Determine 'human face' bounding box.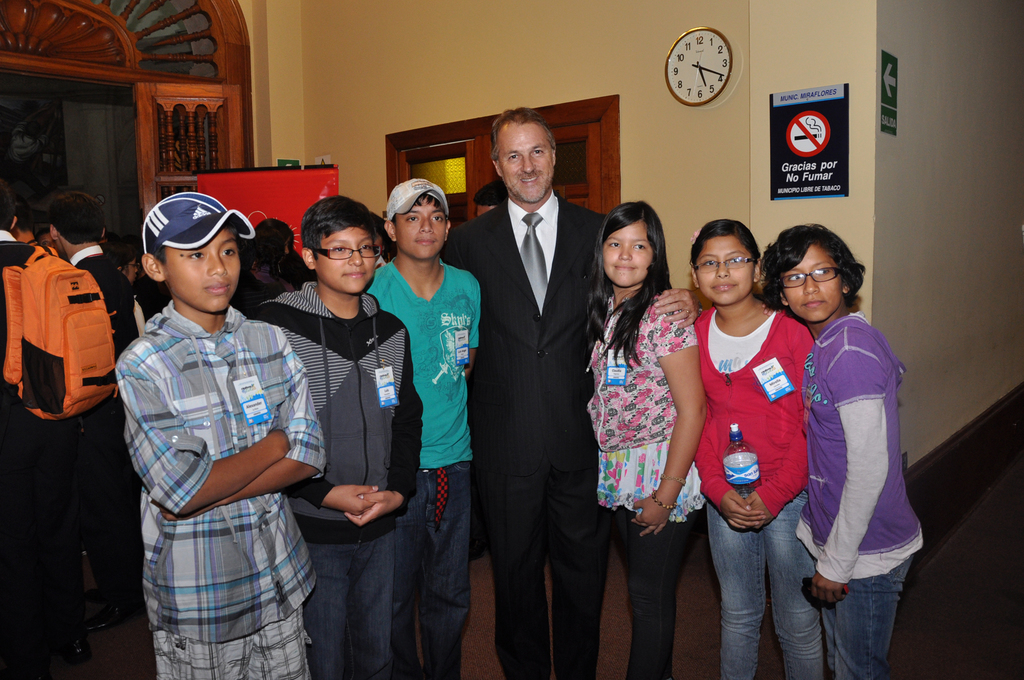
Determined: (496,119,557,202).
